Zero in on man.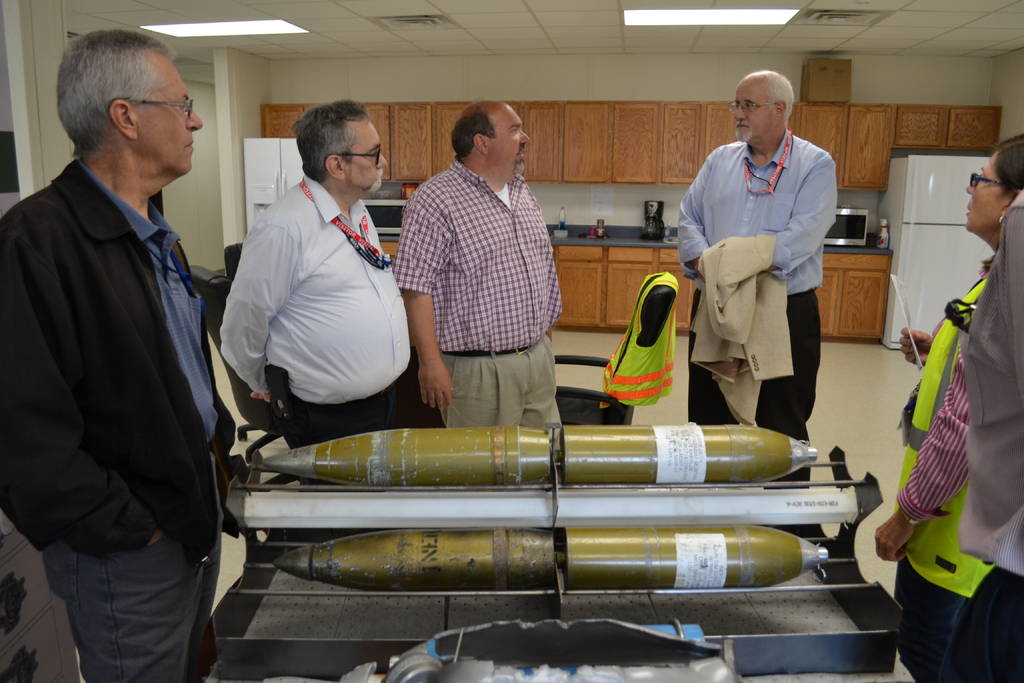
Zeroed in: [668,67,836,486].
